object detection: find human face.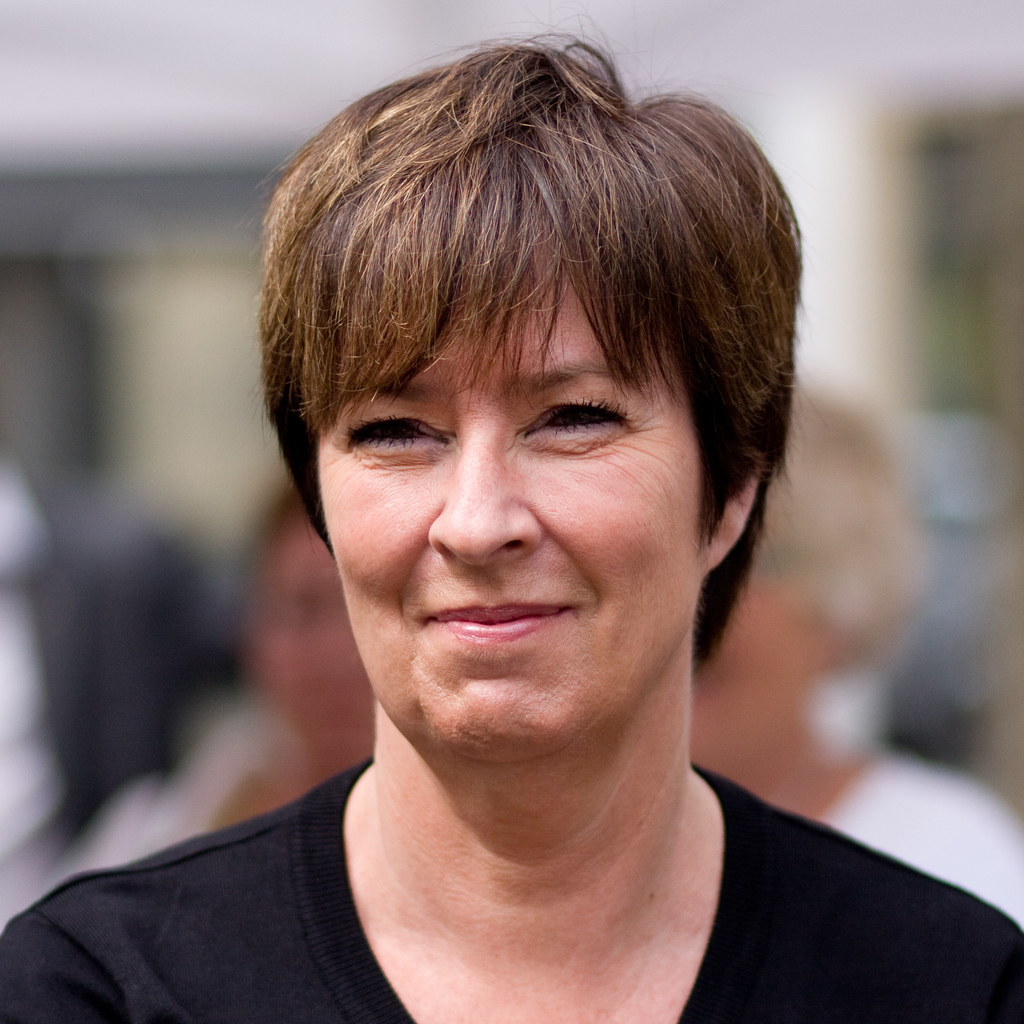
317,230,721,765.
